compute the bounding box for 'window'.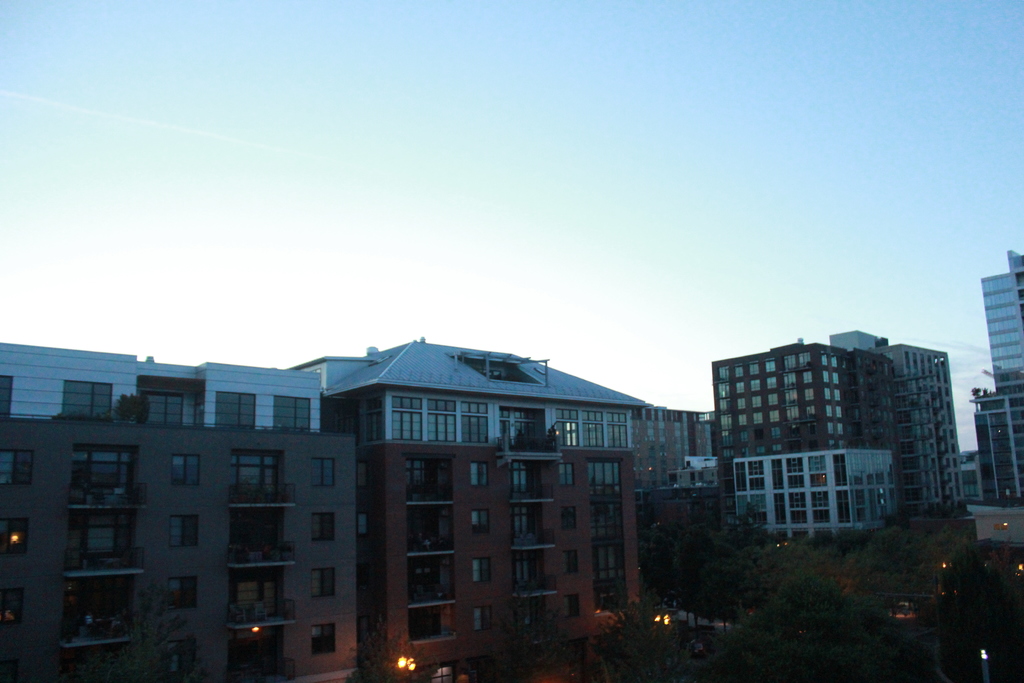
314 570 342 600.
